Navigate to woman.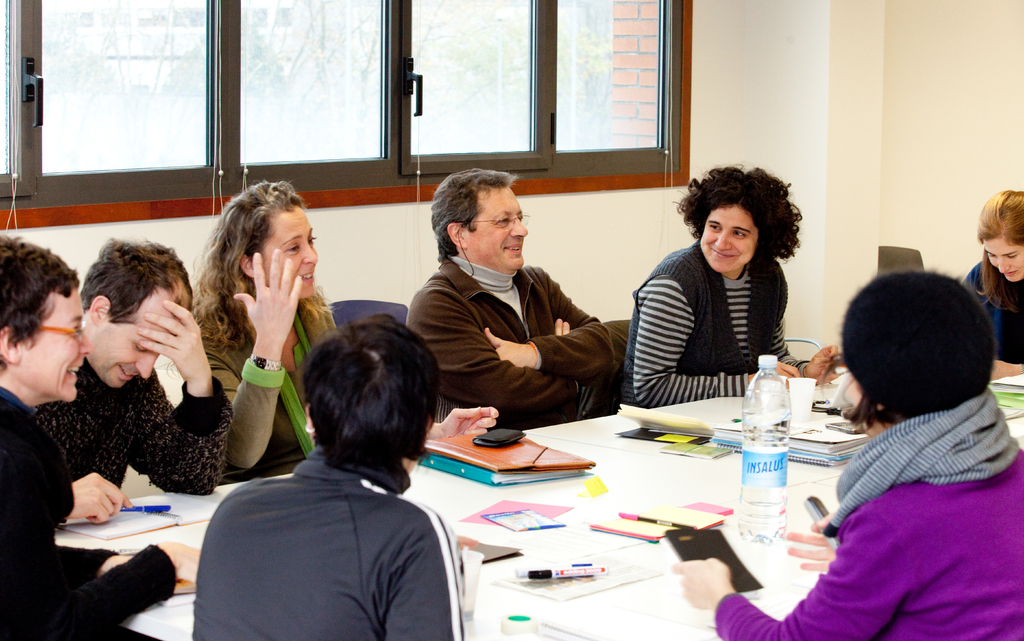
Navigation target: box=[959, 186, 1023, 387].
